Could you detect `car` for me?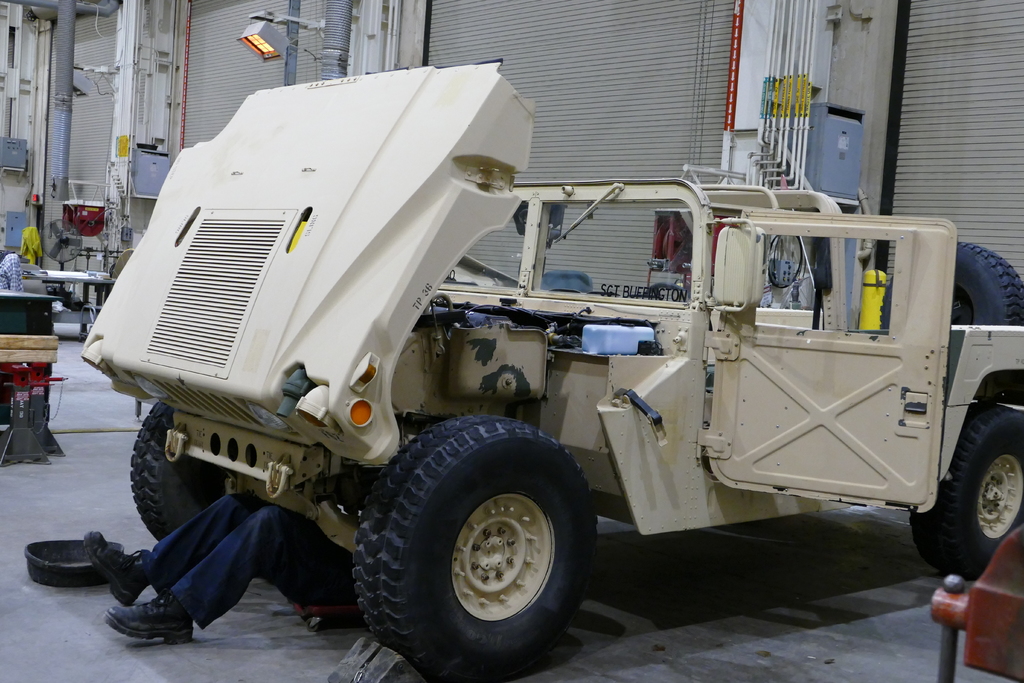
Detection result: (78, 56, 1023, 680).
